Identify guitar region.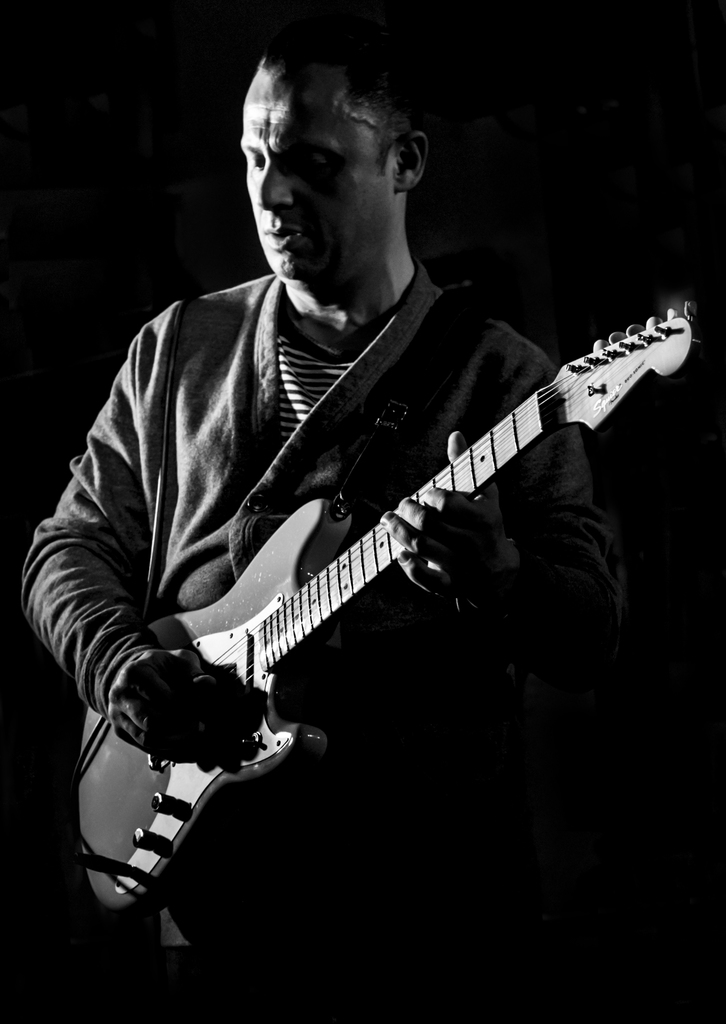
Region: bbox=(80, 235, 692, 886).
